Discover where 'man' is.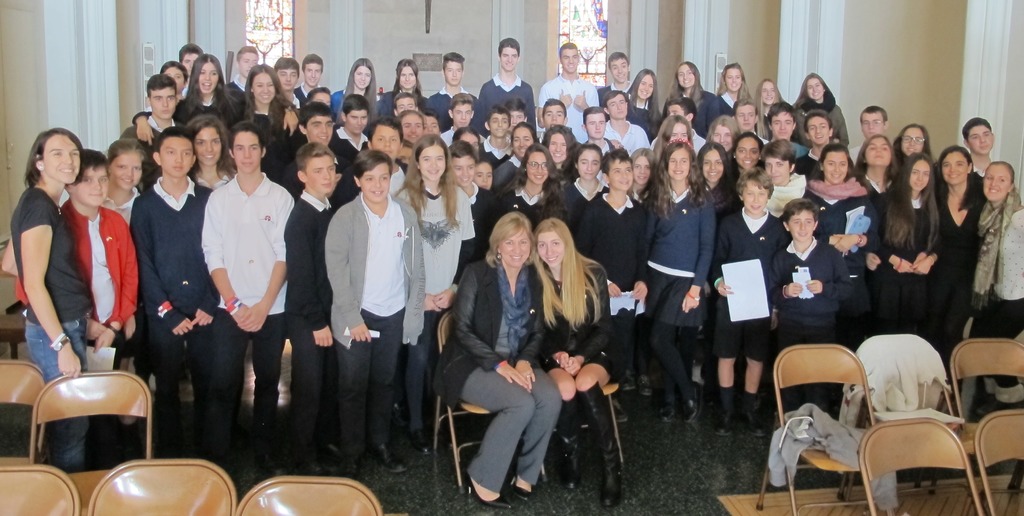
Discovered at 178, 44, 200, 77.
